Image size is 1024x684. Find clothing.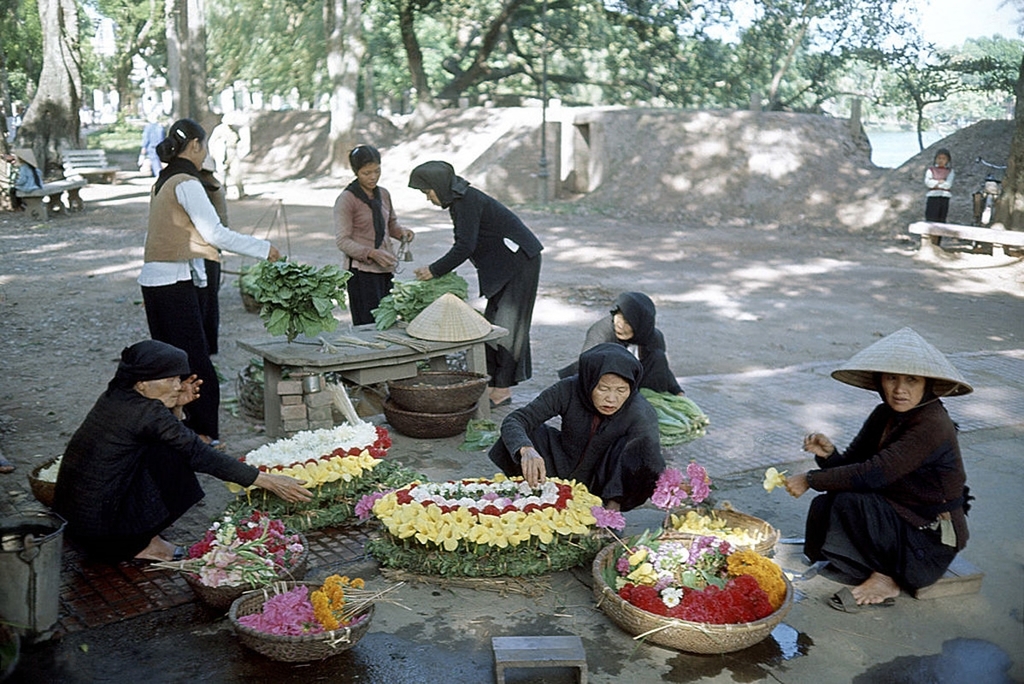
<box>487,338,663,507</box>.
